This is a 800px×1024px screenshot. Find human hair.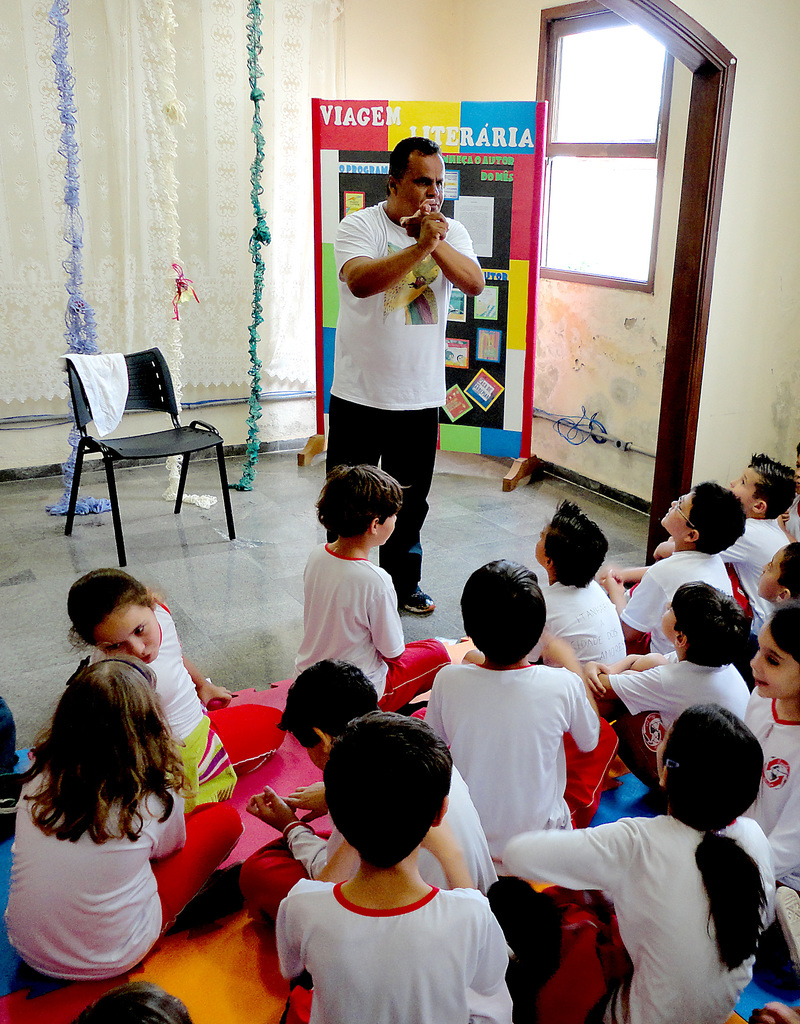
Bounding box: left=69, top=975, right=186, bottom=1023.
